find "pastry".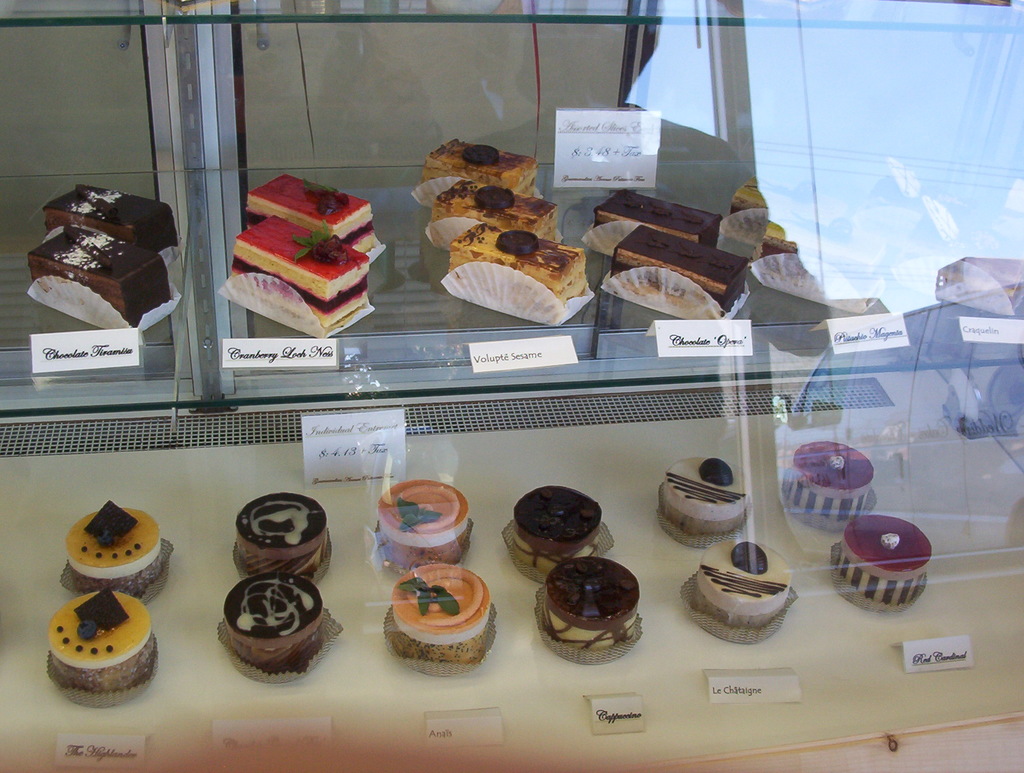
<box>842,514,933,605</box>.
